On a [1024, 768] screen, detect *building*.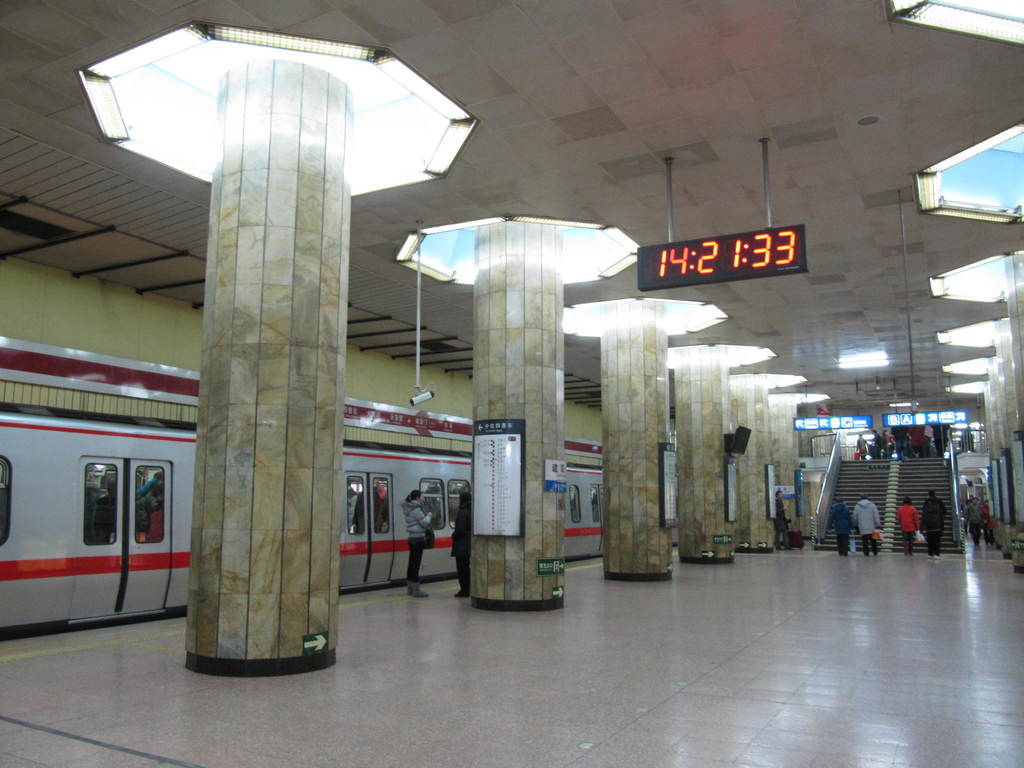
<region>0, 0, 1023, 767</region>.
